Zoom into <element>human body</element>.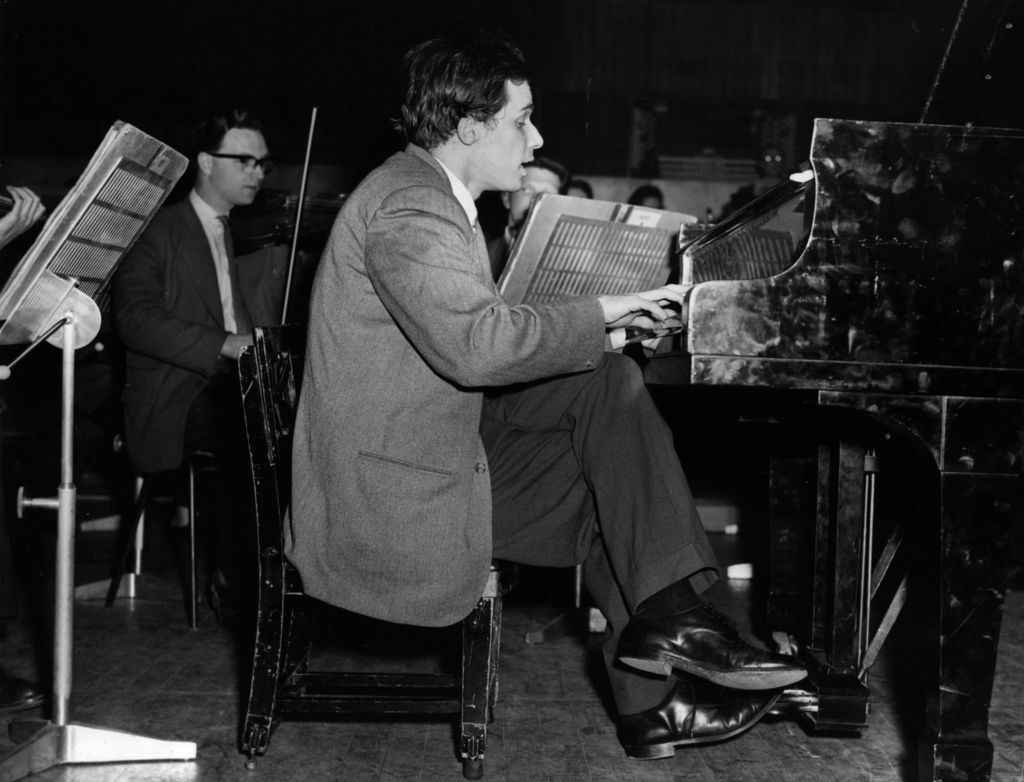
Zoom target: {"x1": 92, "y1": 102, "x2": 289, "y2": 642}.
